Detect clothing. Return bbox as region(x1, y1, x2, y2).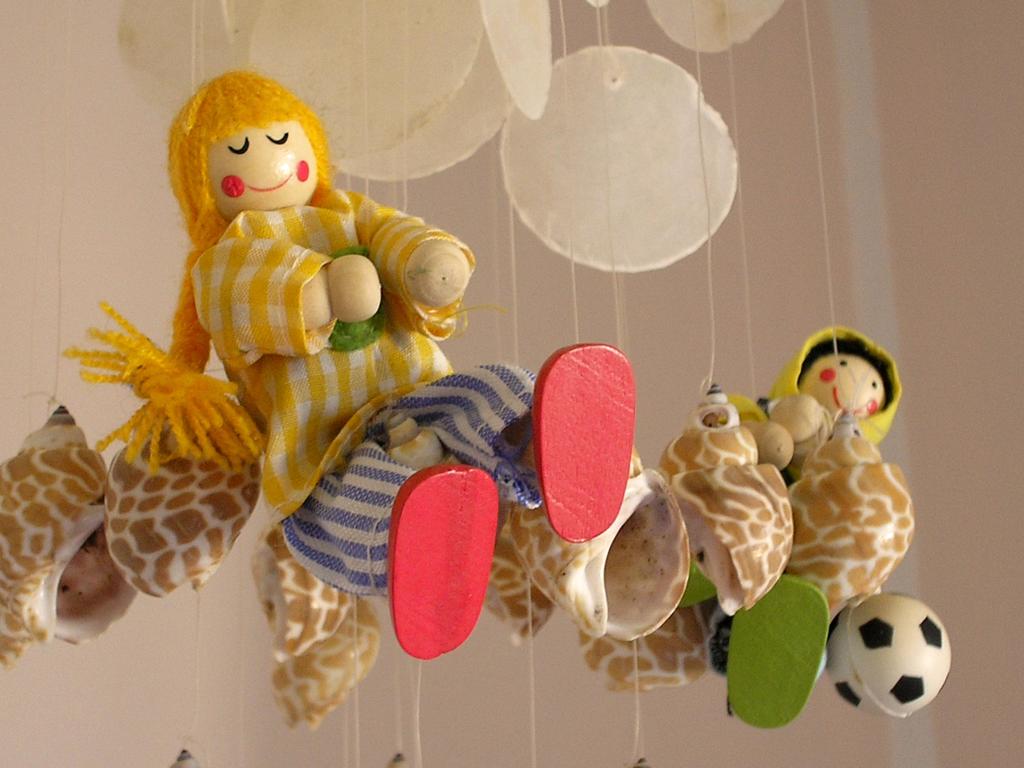
region(723, 324, 899, 481).
